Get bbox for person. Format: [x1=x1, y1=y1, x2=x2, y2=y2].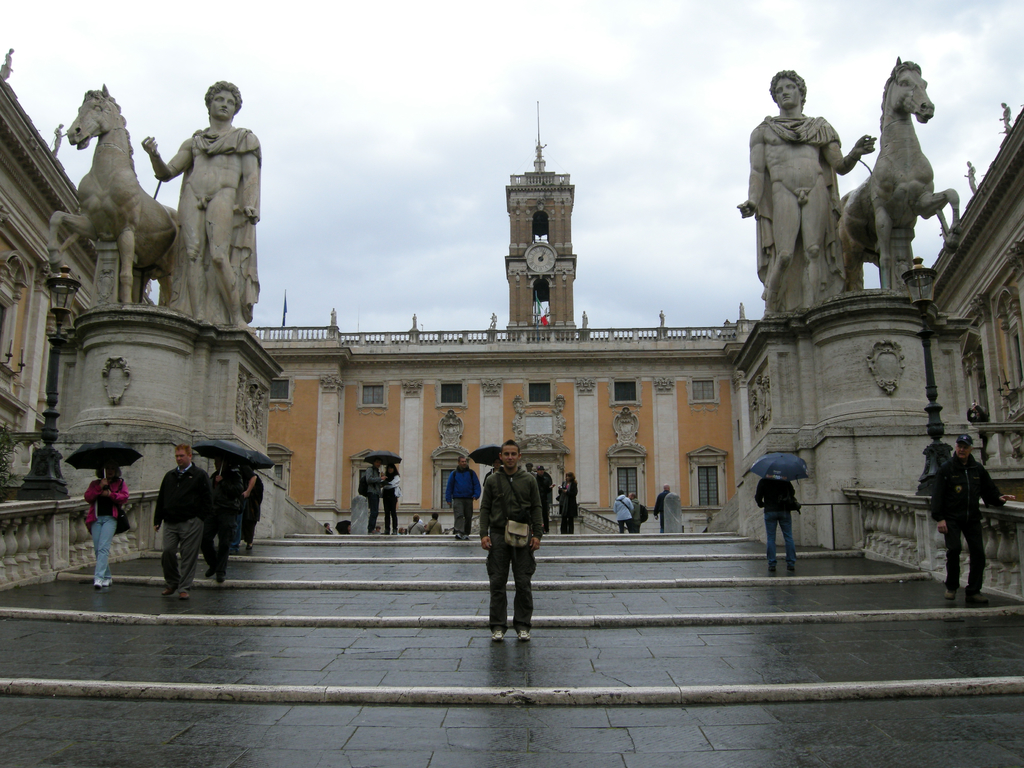
[x1=437, y1=451, x2=486, y2=535].
